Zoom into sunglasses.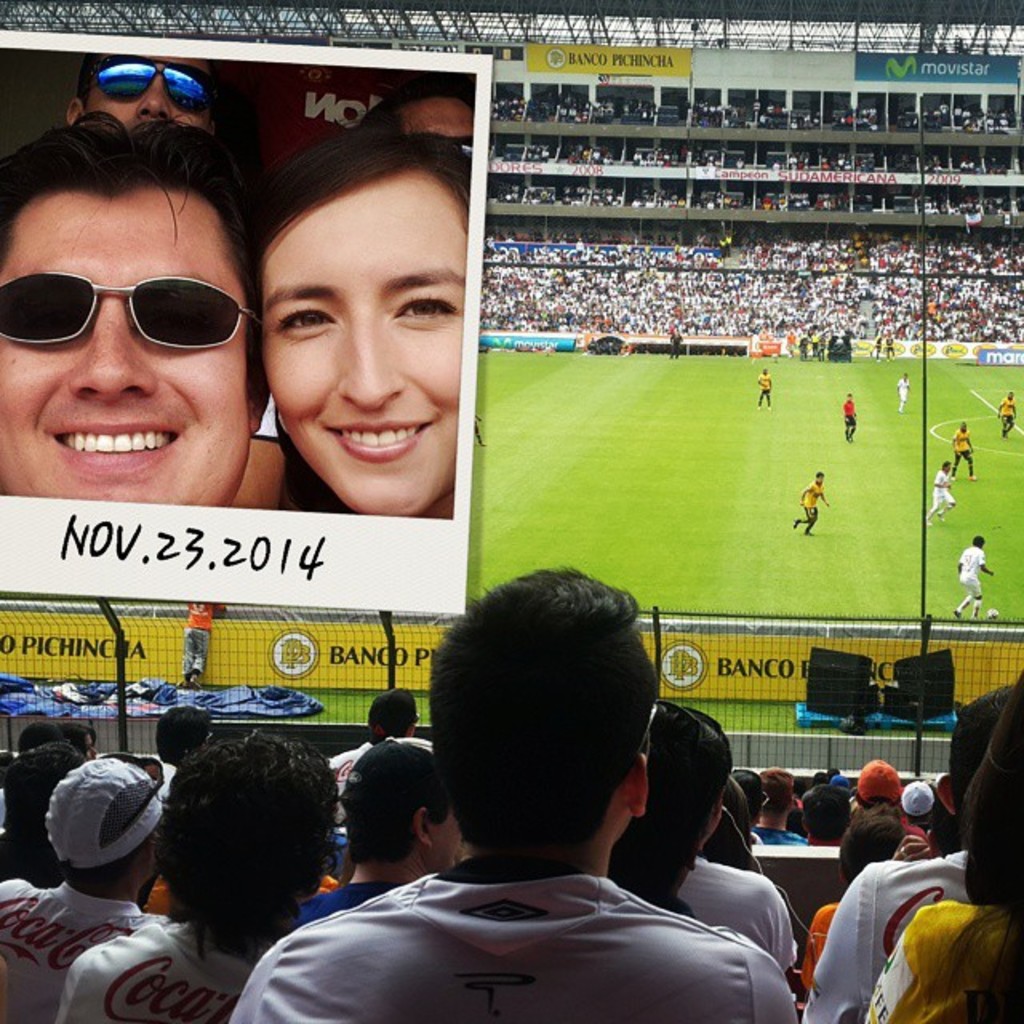
Zoom target: <region>91, 54, 208, 118</region>.
